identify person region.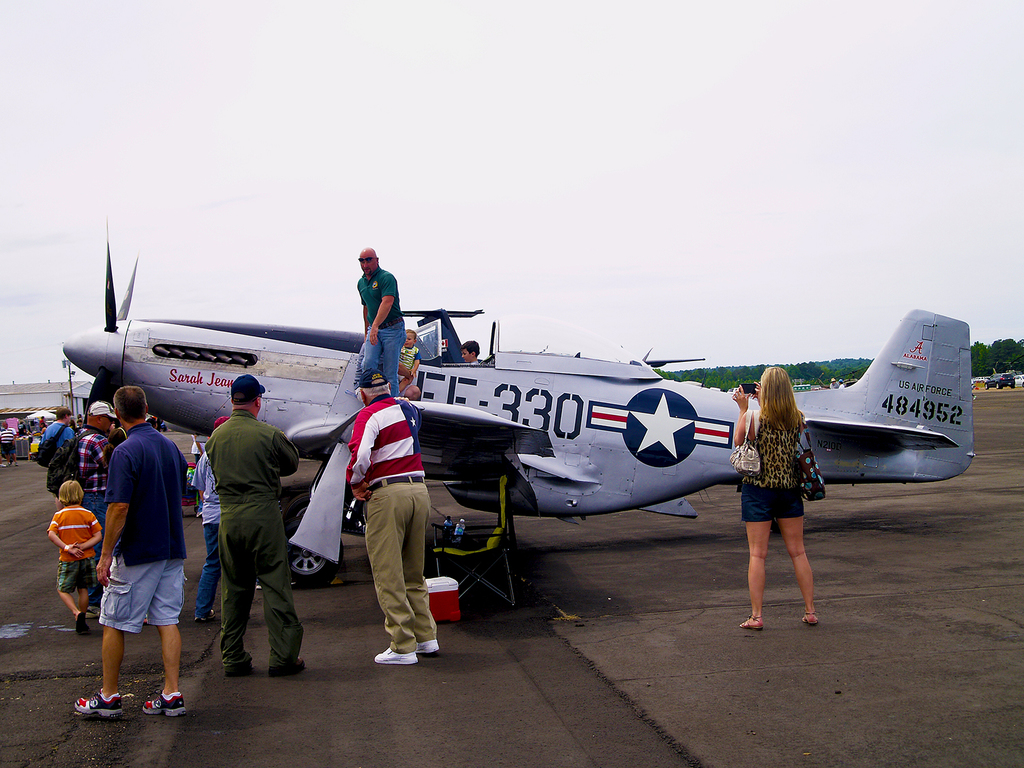
Region: [left=732, top=368, right=827, bottom=631].
